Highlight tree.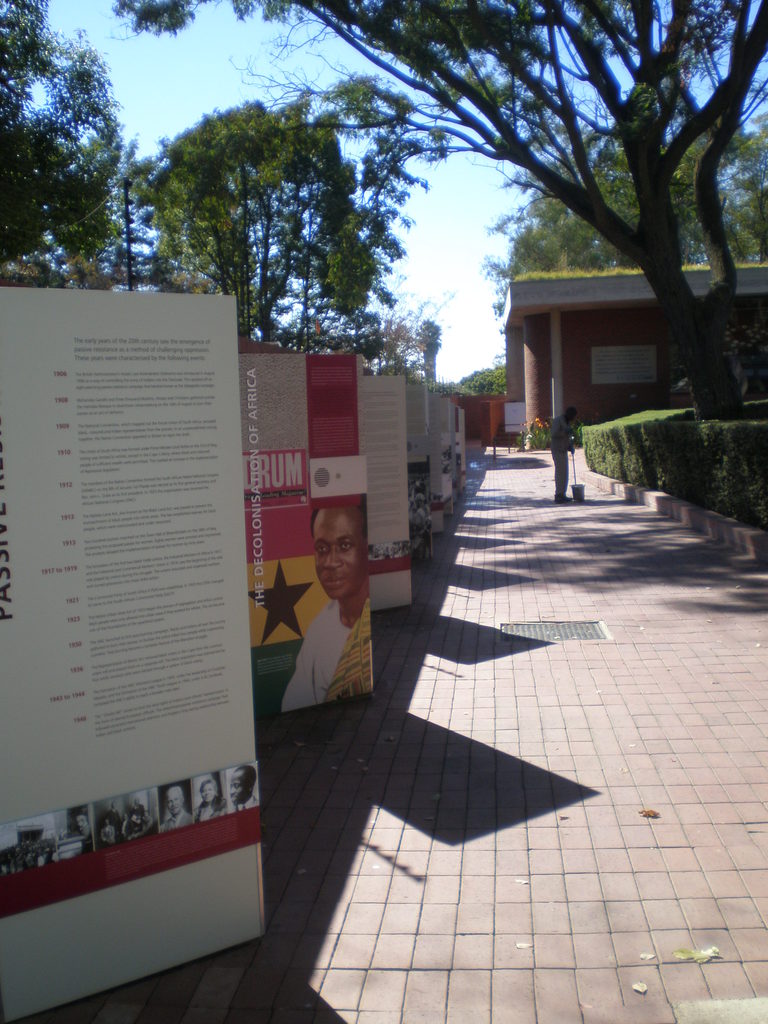
Highlighted region: detection(115, 1, 767, 400).
